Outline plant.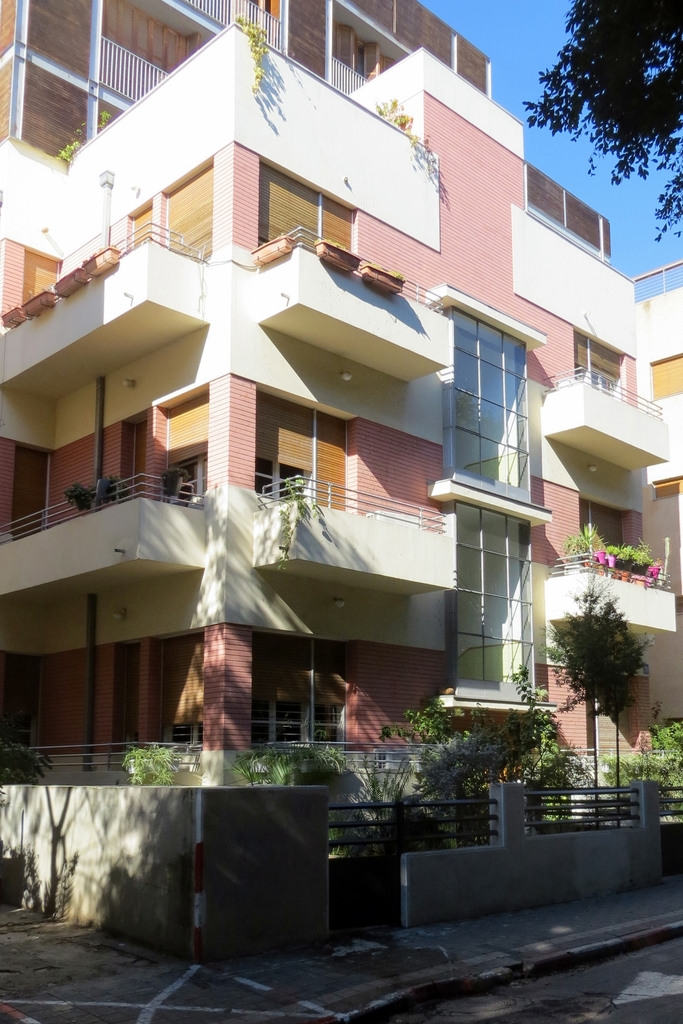
Outline: crop(570, 532, 659, 580).
